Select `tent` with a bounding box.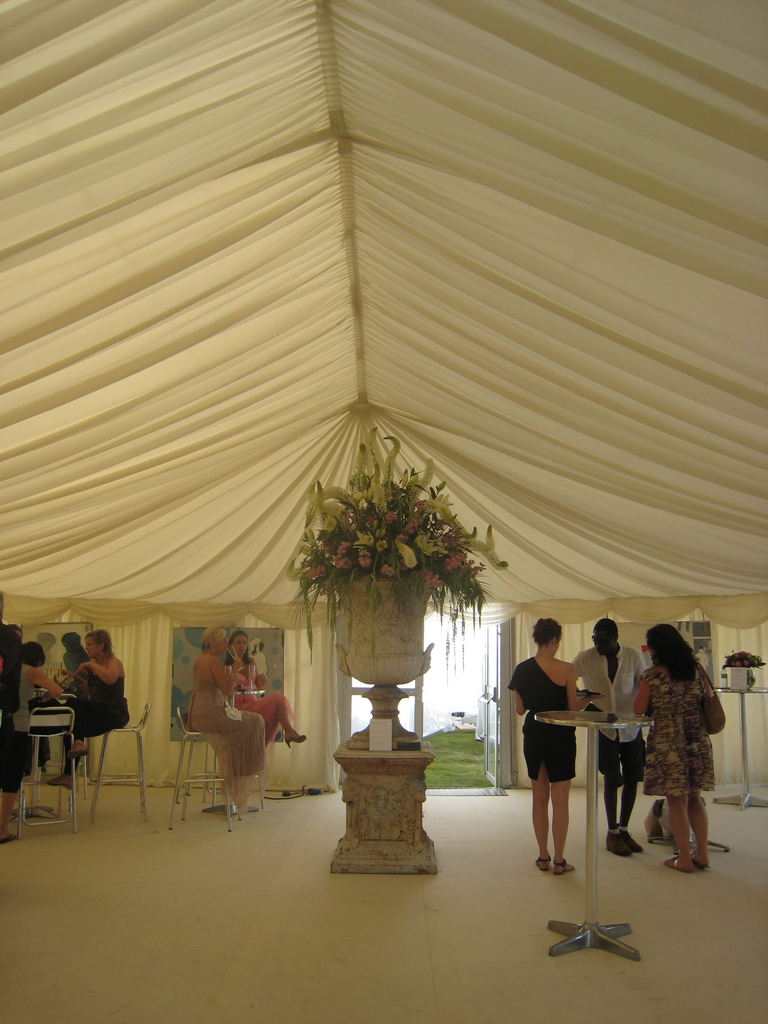
rect(31, 0, 750, 918).
